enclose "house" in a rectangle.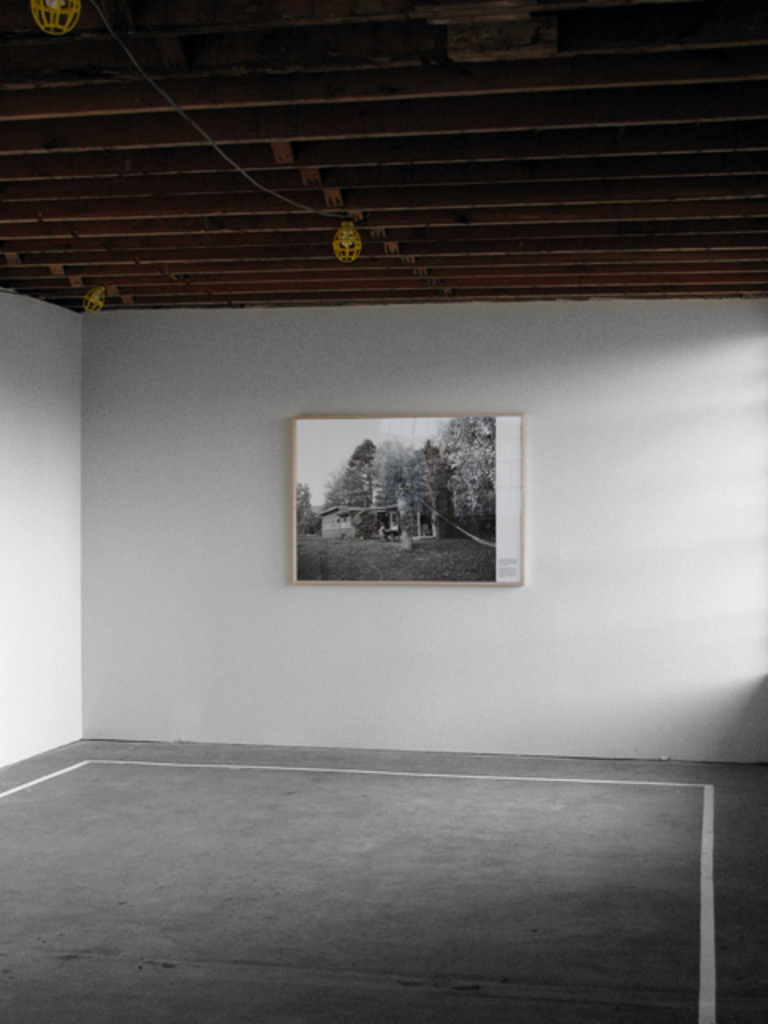
pyautogui.locateOnScreen(0, 2, 766, 1022).
